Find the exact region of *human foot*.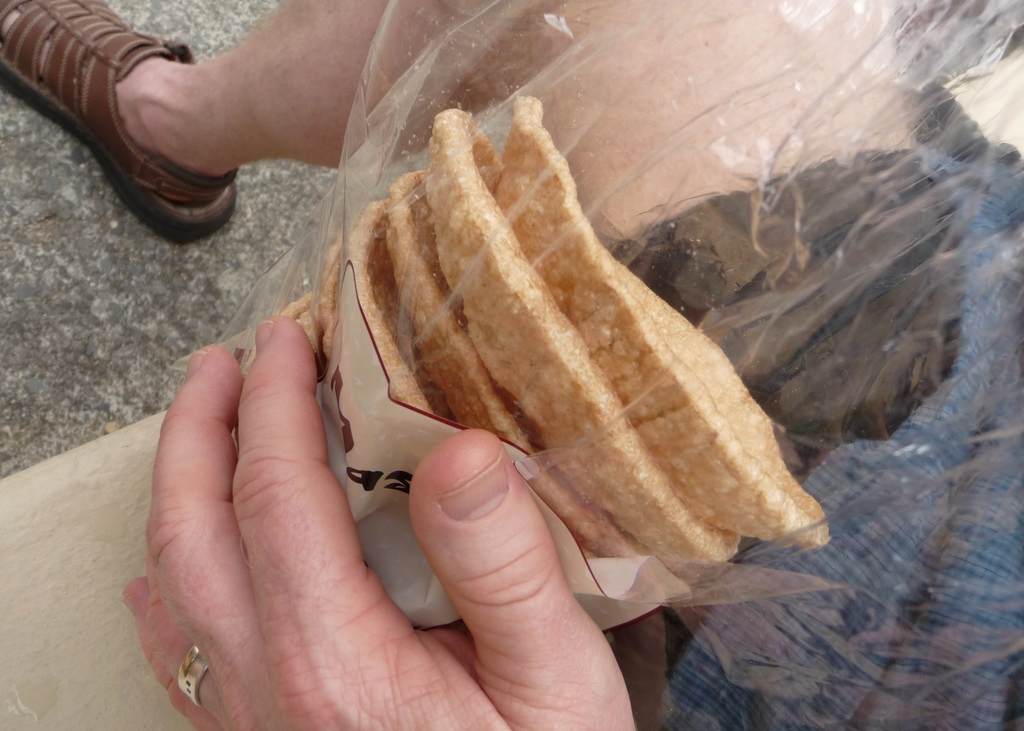
Exact region: 0,4,260,221.
